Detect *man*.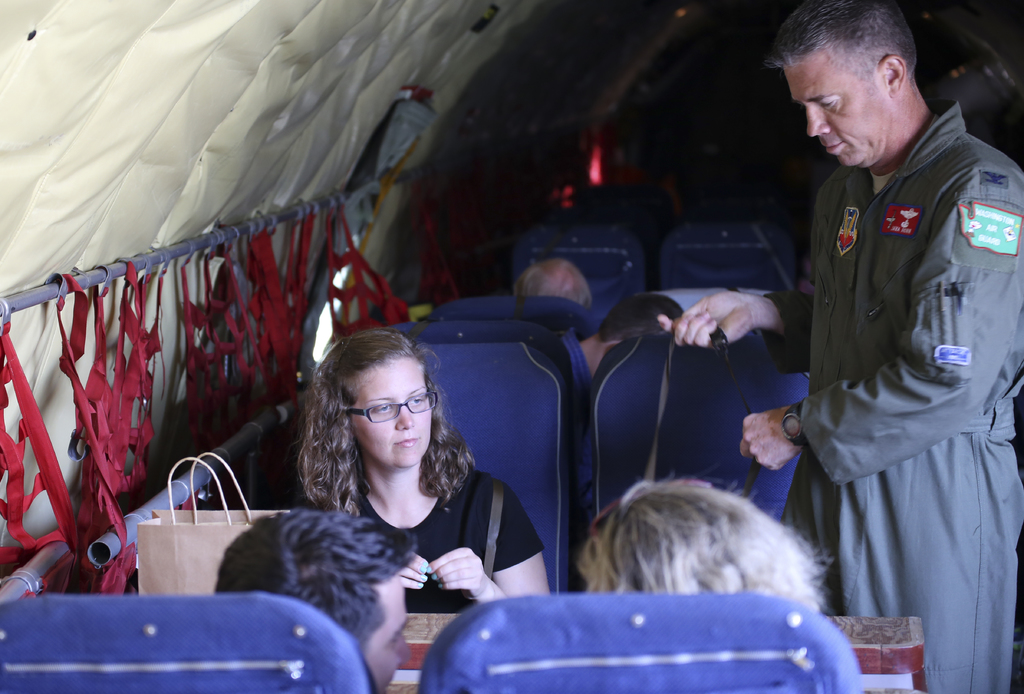
Detected at left=765, top=0, right=1008, bottom=640.
